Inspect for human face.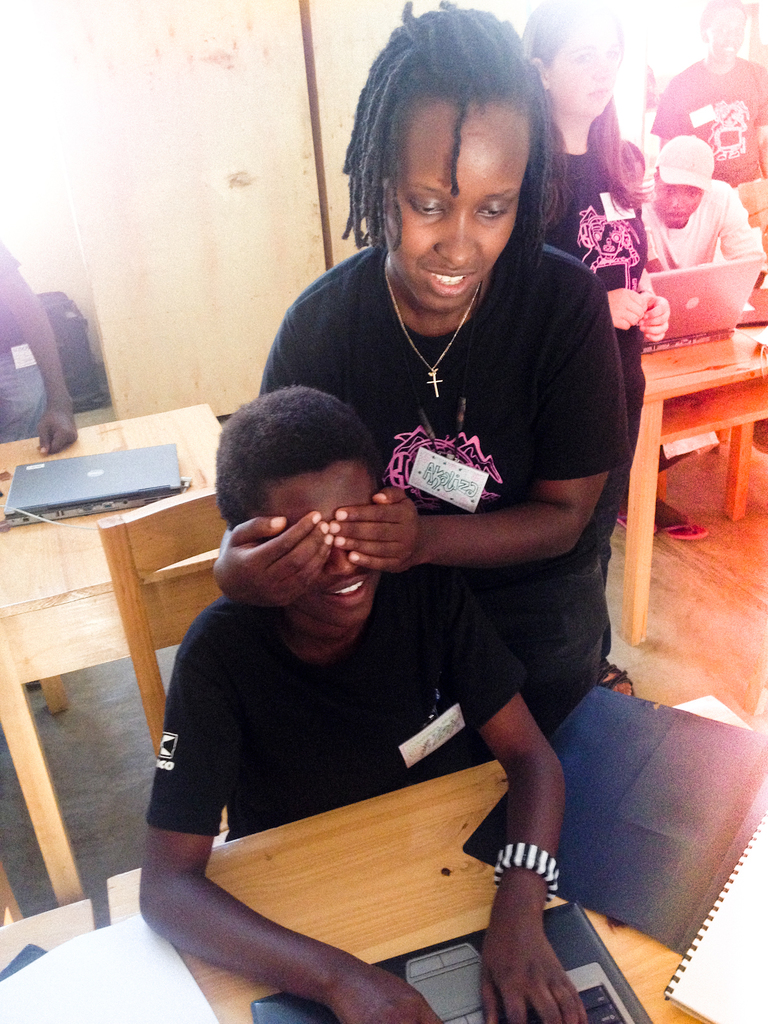
Inspection: x1=706 y1=3 x2=741 y2=64.
